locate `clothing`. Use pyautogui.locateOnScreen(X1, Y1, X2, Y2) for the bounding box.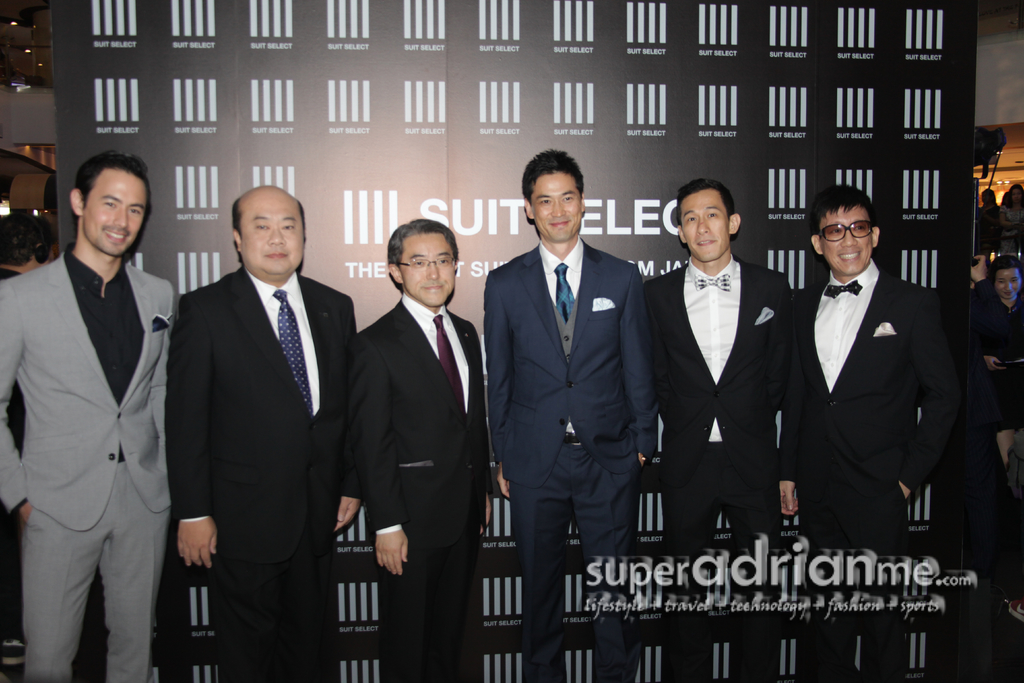
pyautogui.locateOnScreen(9, 189, 184, 682).
